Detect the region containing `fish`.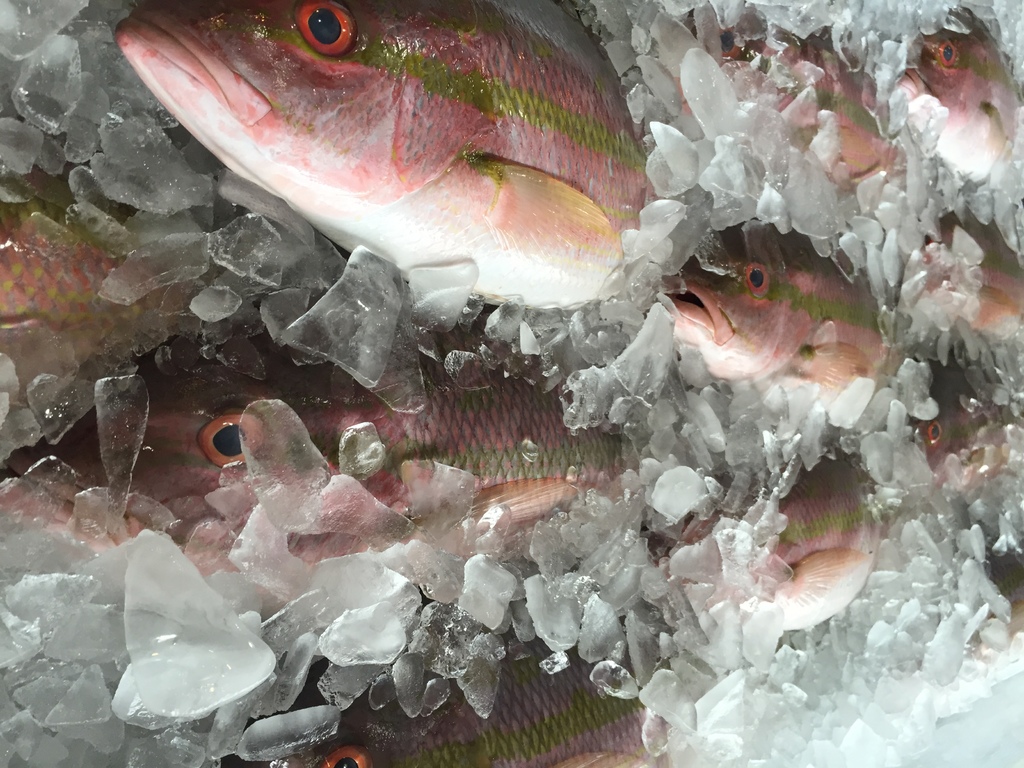
pyautogui.locateOnScreen(883, 1, 1023, 192).
